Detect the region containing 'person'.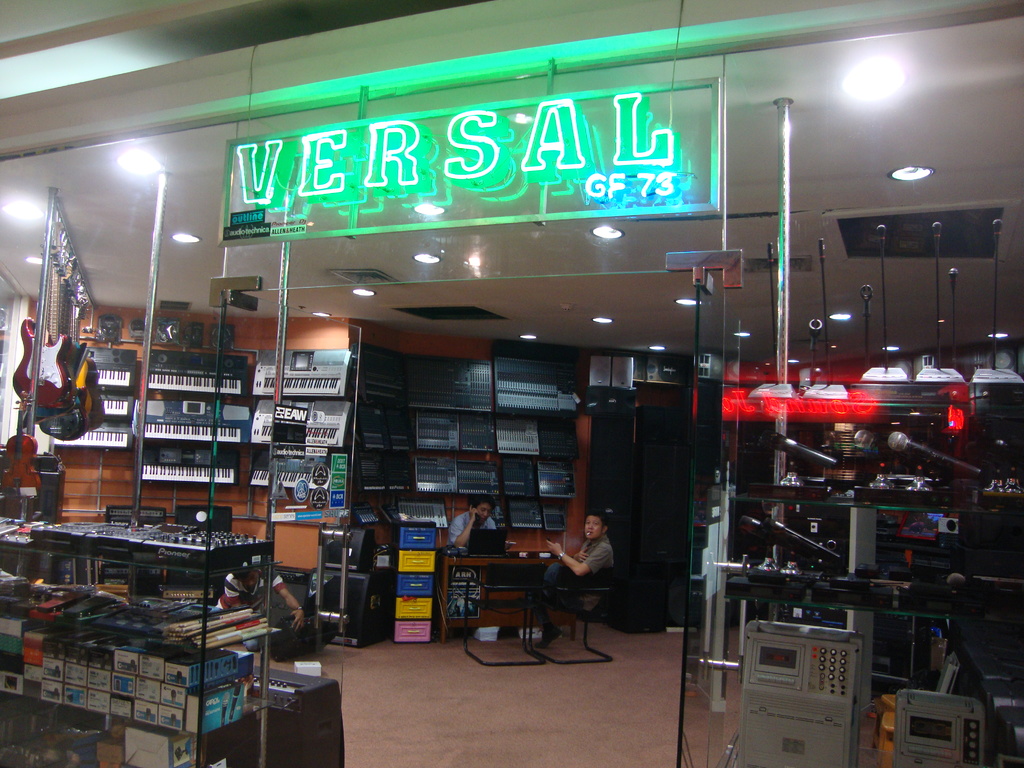
box=[446, 495, 496, 563].
